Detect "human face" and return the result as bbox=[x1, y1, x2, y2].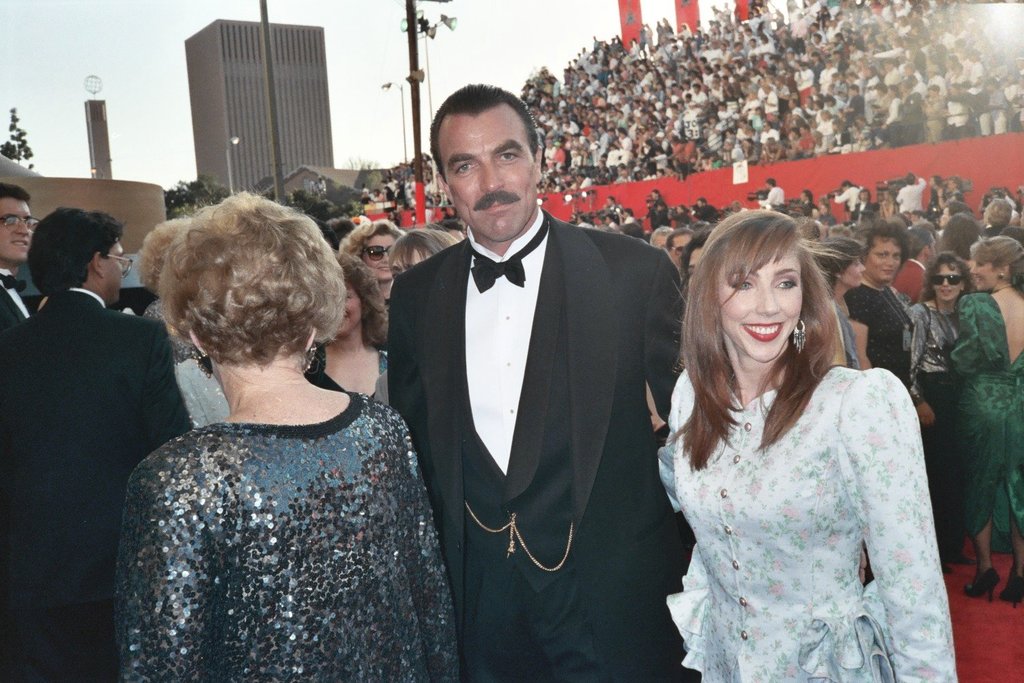
bbox=[651, 231, 666, 247].
